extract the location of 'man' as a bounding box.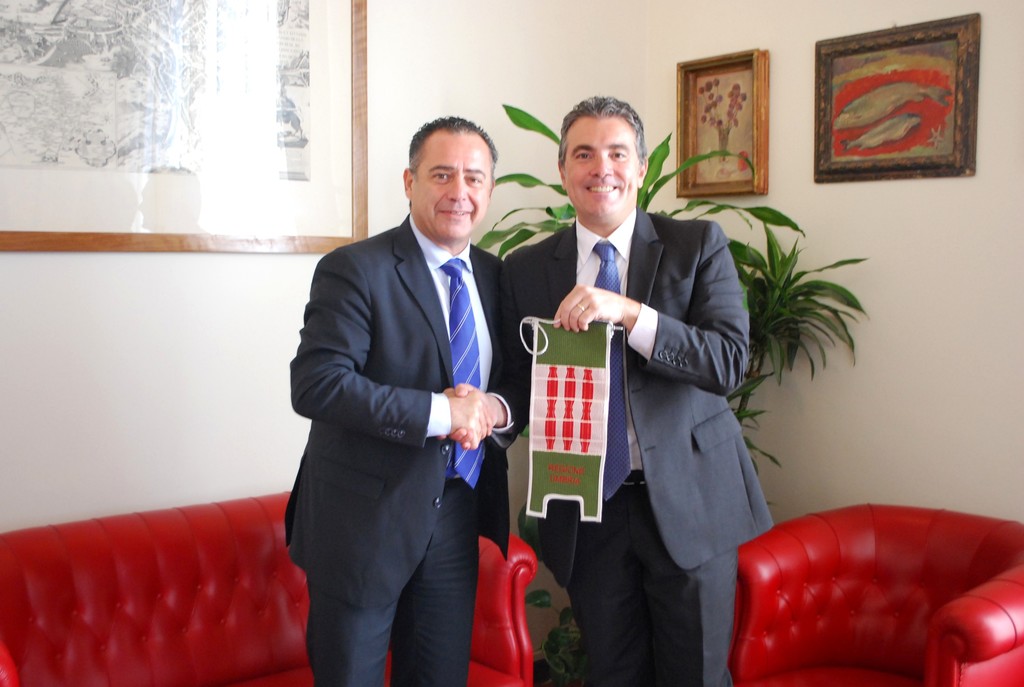
<box>276,102,532,681</box>.
